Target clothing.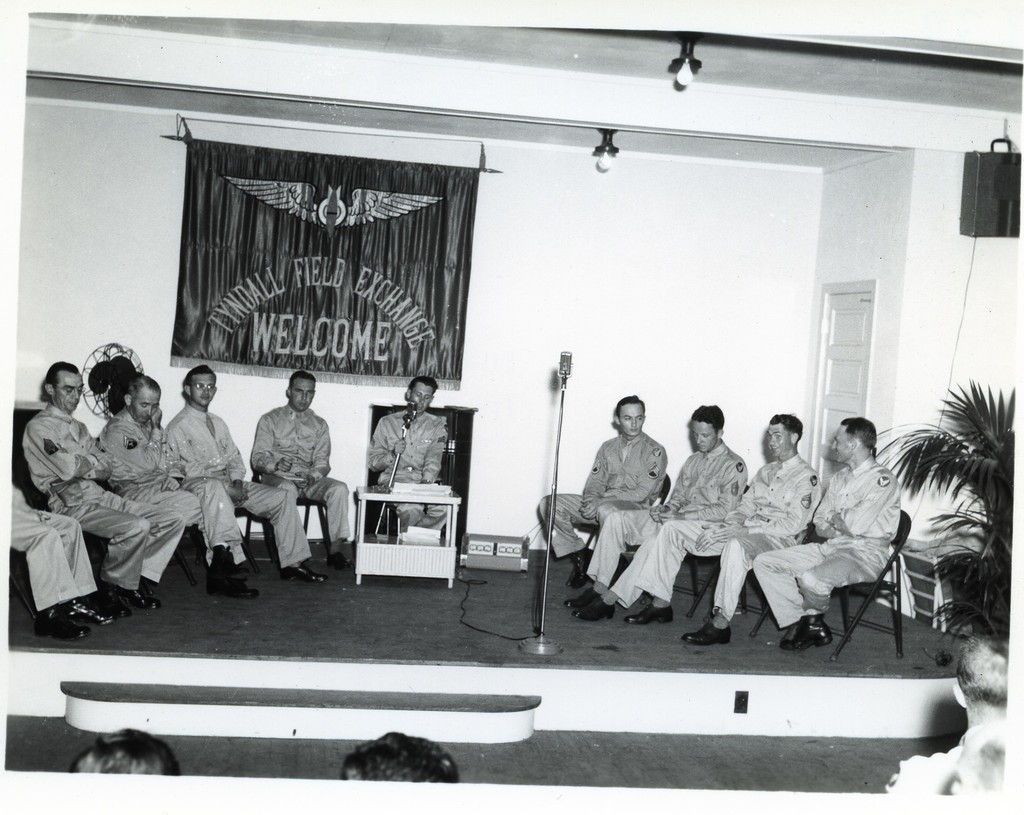
Target region: <box>249,405,349,552</box>.
